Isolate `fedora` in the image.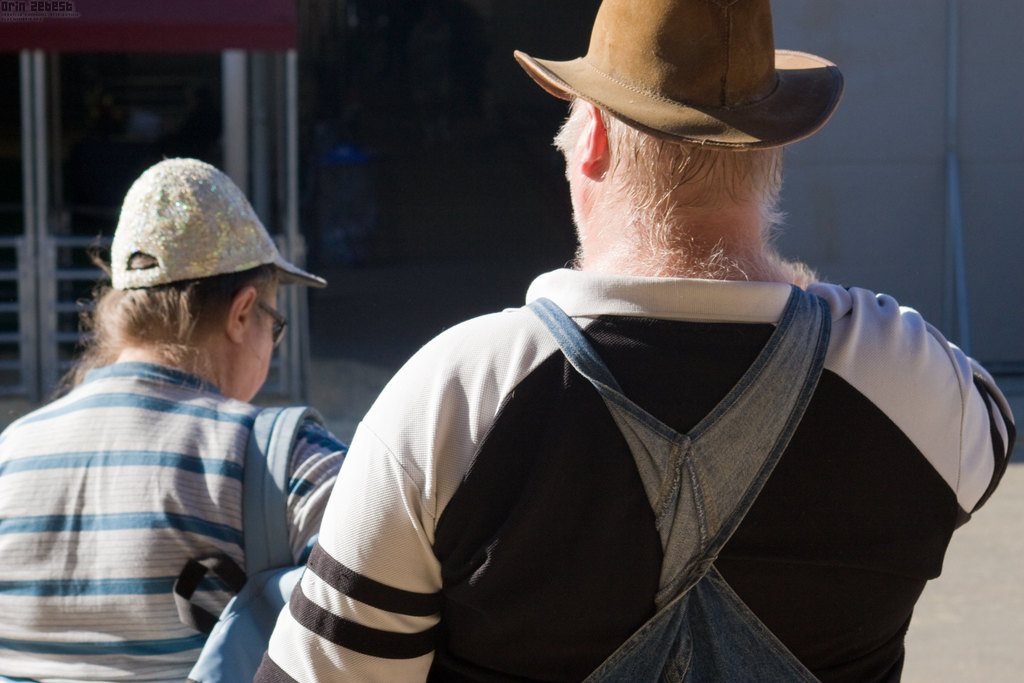
Isolated region: [x1=512, y1=0, x2=843, y2=149].
